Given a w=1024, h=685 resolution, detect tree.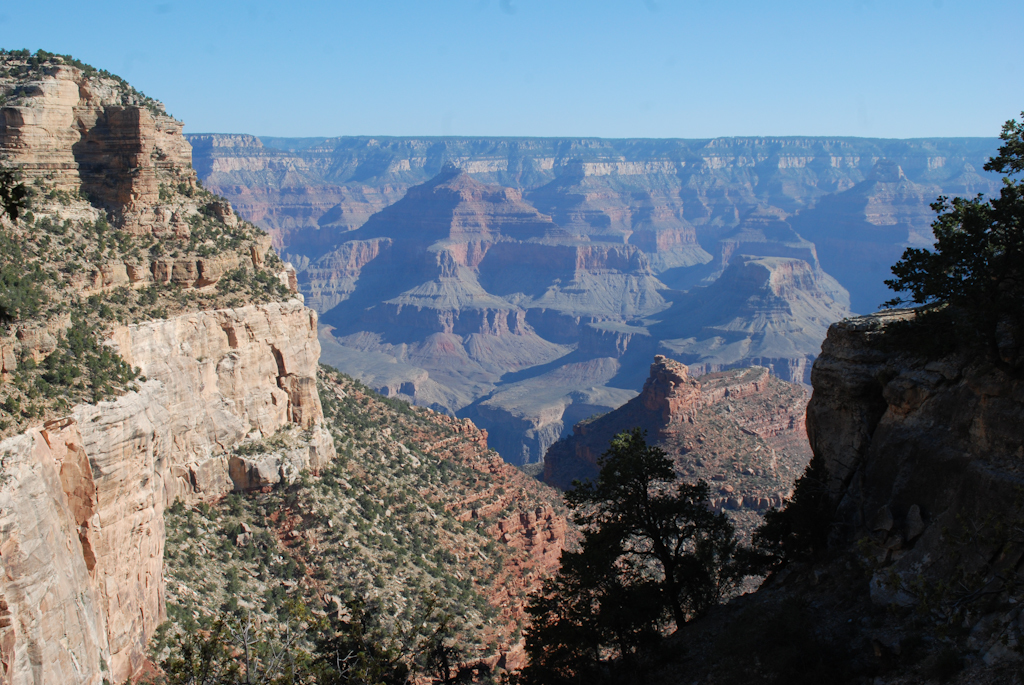
(178,611,433,684).
